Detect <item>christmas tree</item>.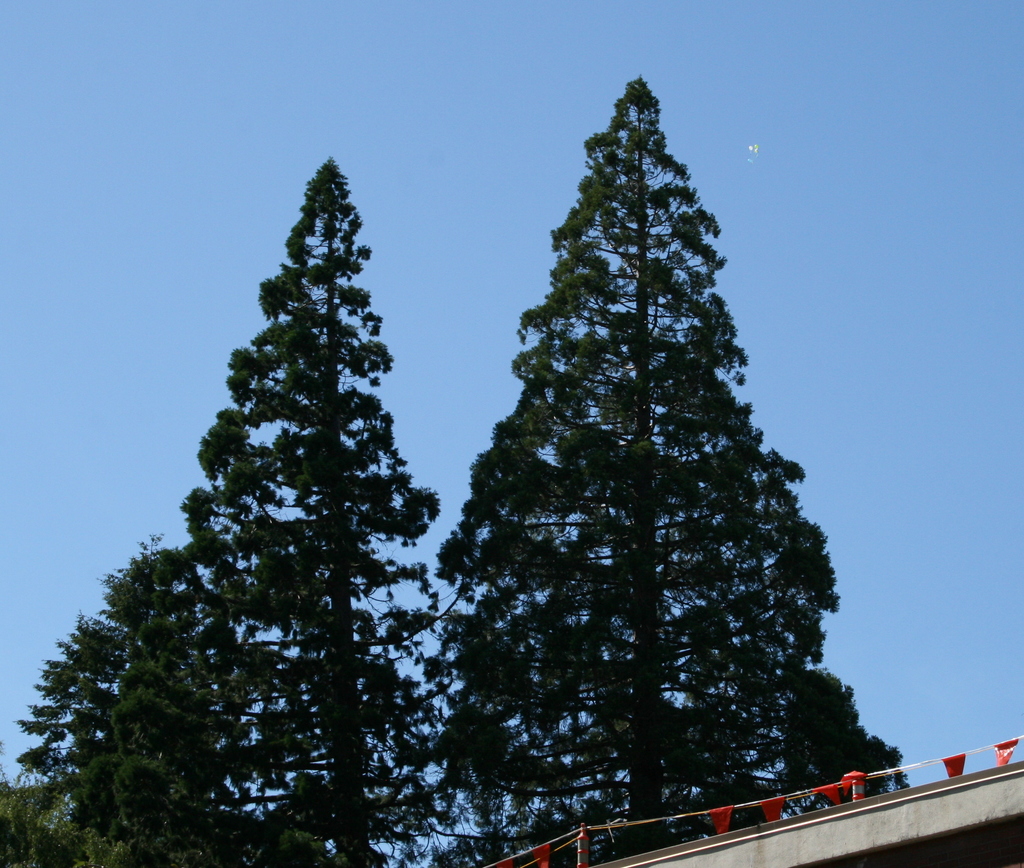
Detected at x1=433 y1=77 x2=909 y2=867.
